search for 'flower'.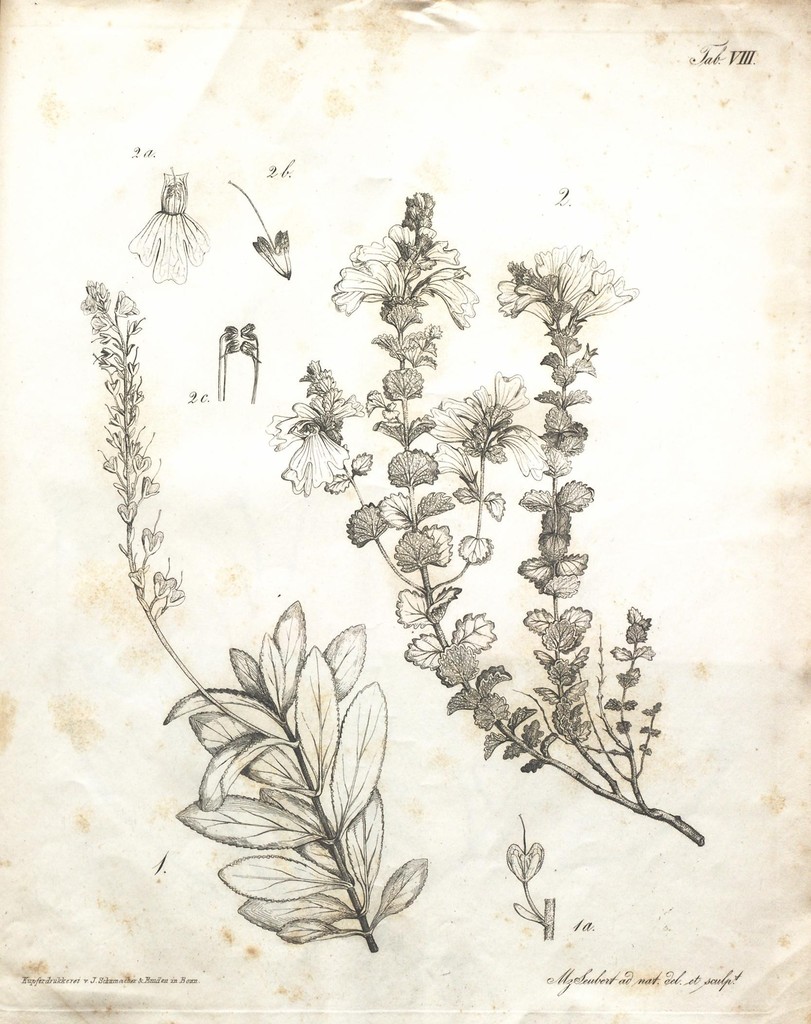
Found at [495, 245, 638, 333].
